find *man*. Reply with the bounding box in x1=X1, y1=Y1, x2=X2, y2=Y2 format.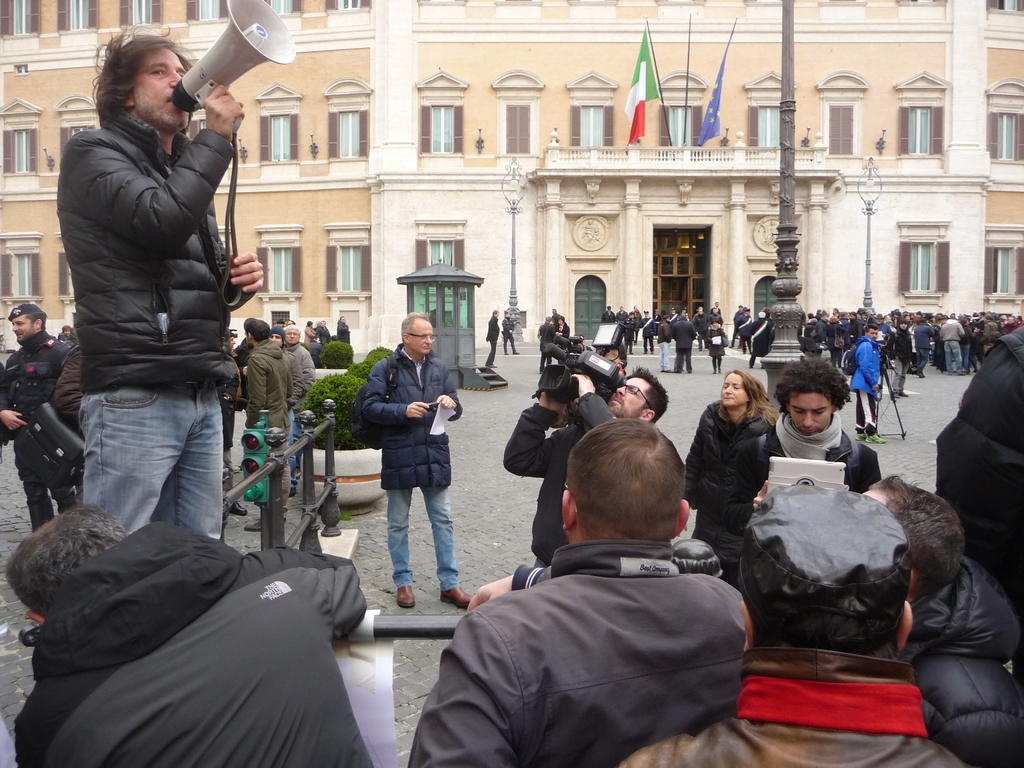
x1=287, y1=321, x2=295, y2=325.
